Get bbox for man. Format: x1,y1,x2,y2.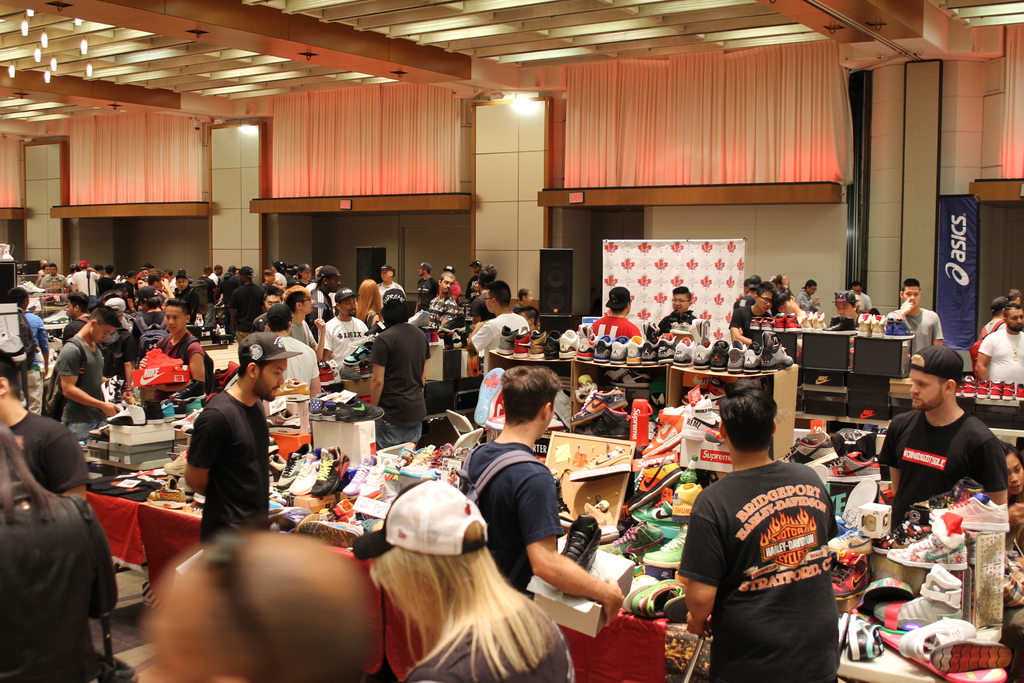
132,293,172,369.
